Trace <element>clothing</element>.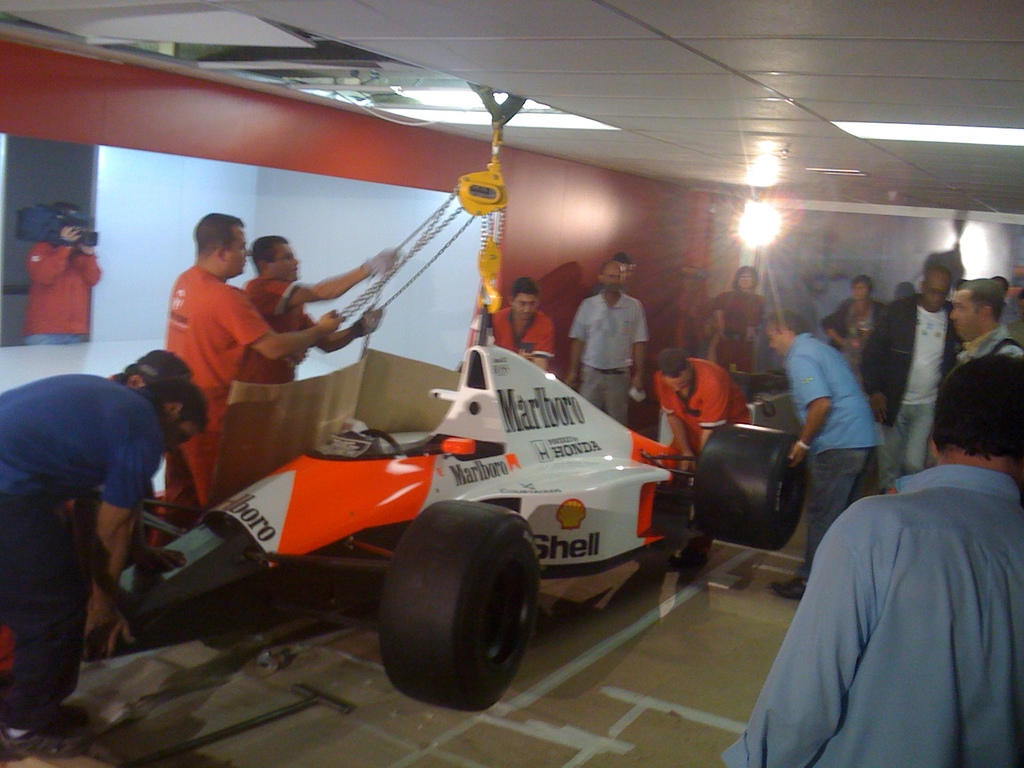
Traced to bbox(707, 286, 765, 380).
